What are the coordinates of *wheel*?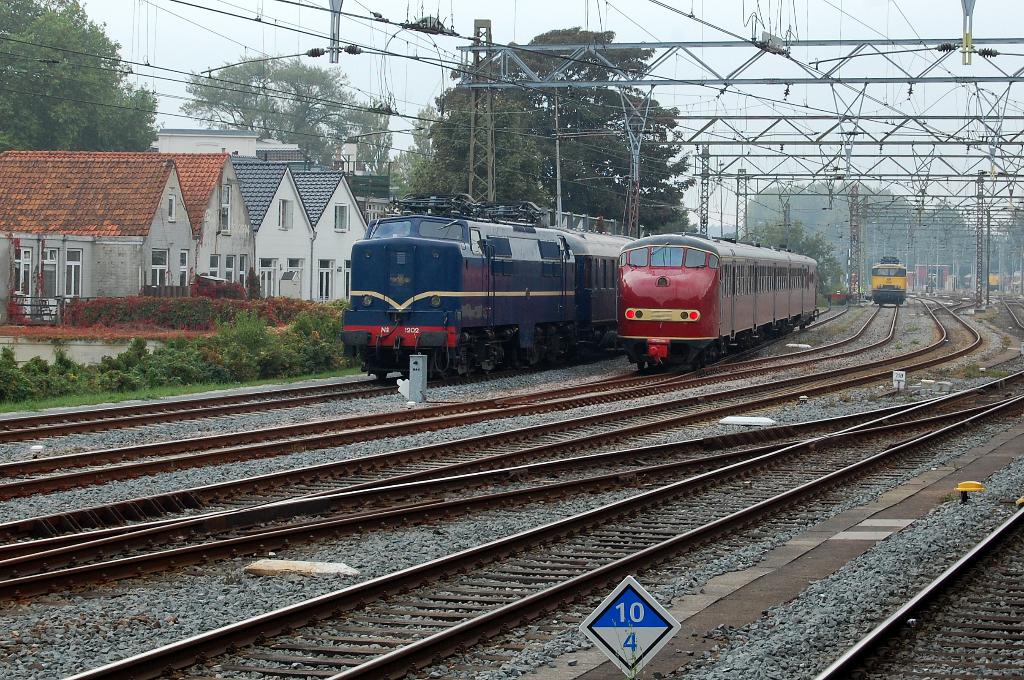
box(483, 367, 491, 377).
